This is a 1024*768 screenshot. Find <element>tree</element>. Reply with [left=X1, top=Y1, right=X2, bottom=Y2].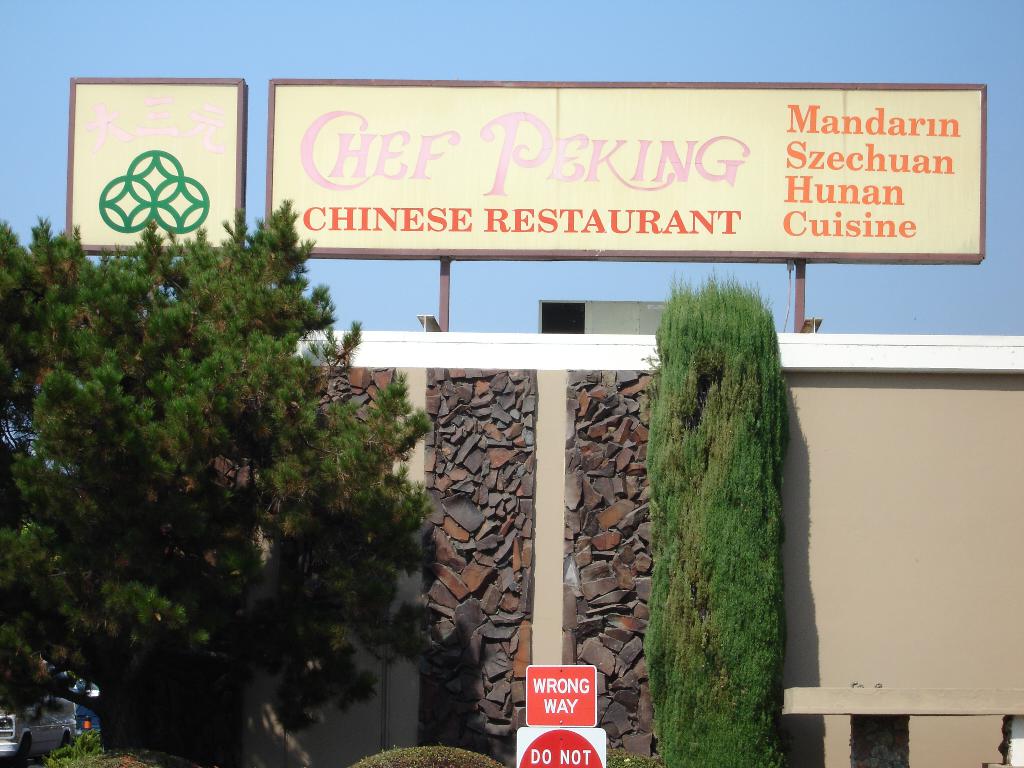
[left=636, top=273, right=796, bottom=767].
